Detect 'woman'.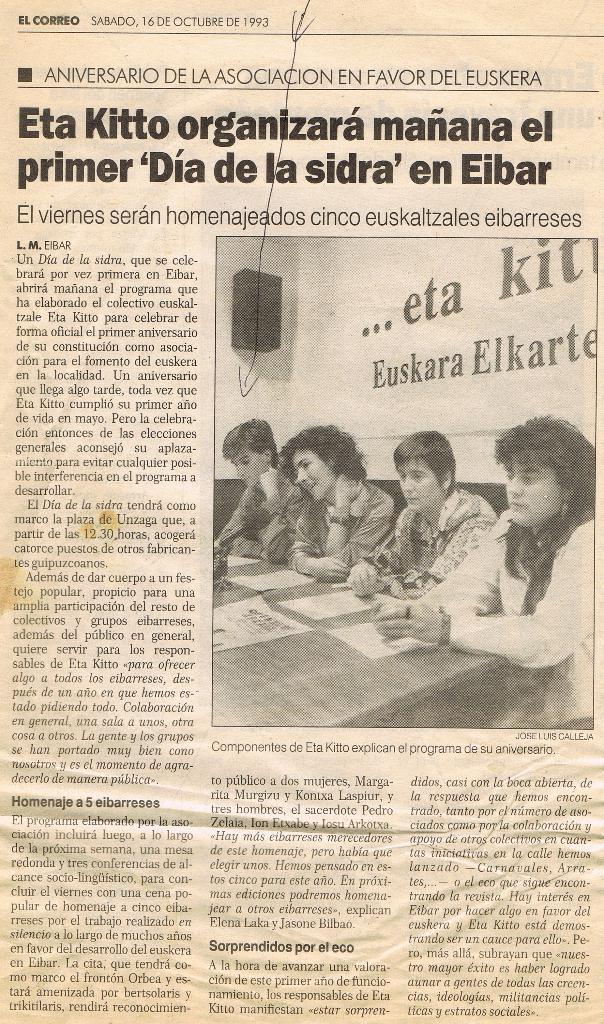
Detected at 286:428:412:603.
